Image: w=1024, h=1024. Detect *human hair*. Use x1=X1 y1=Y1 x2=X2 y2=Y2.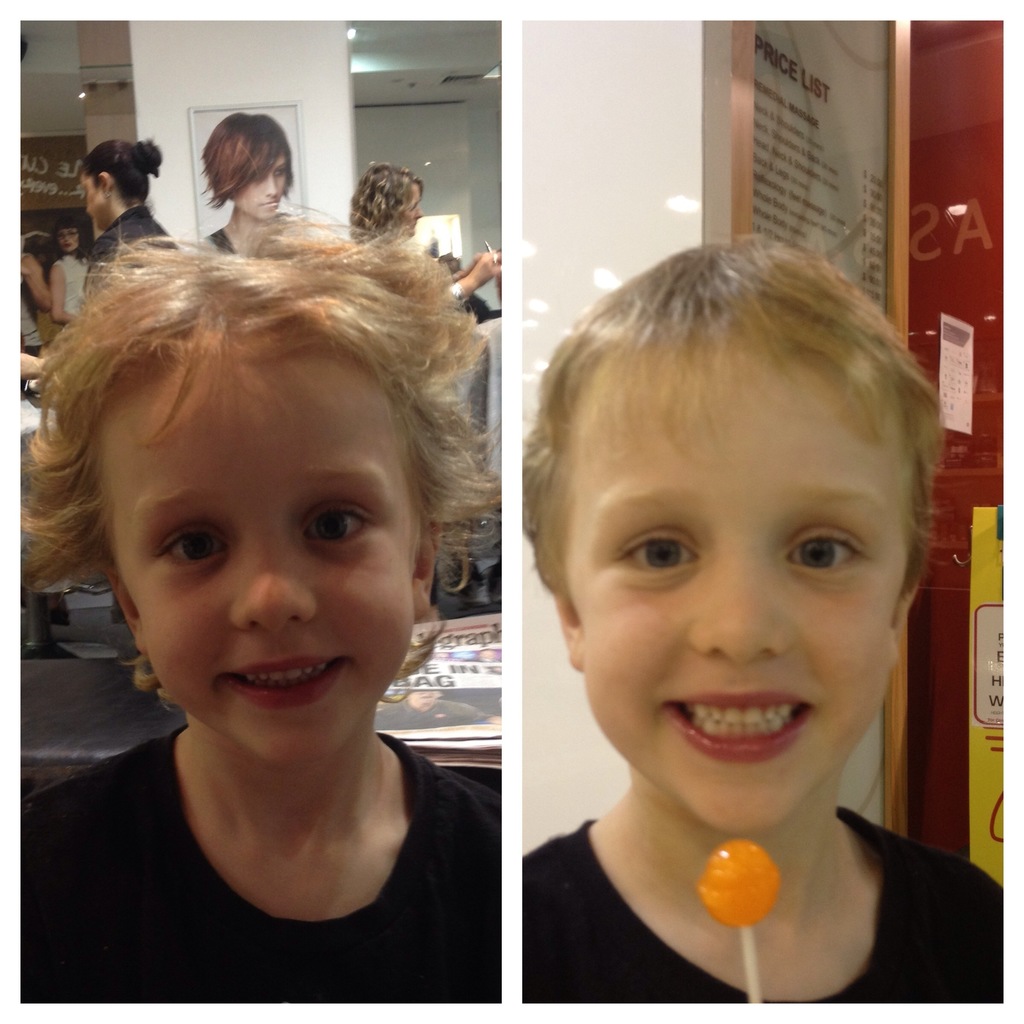
x1=193 y1=113 x2=294 y2=211.
